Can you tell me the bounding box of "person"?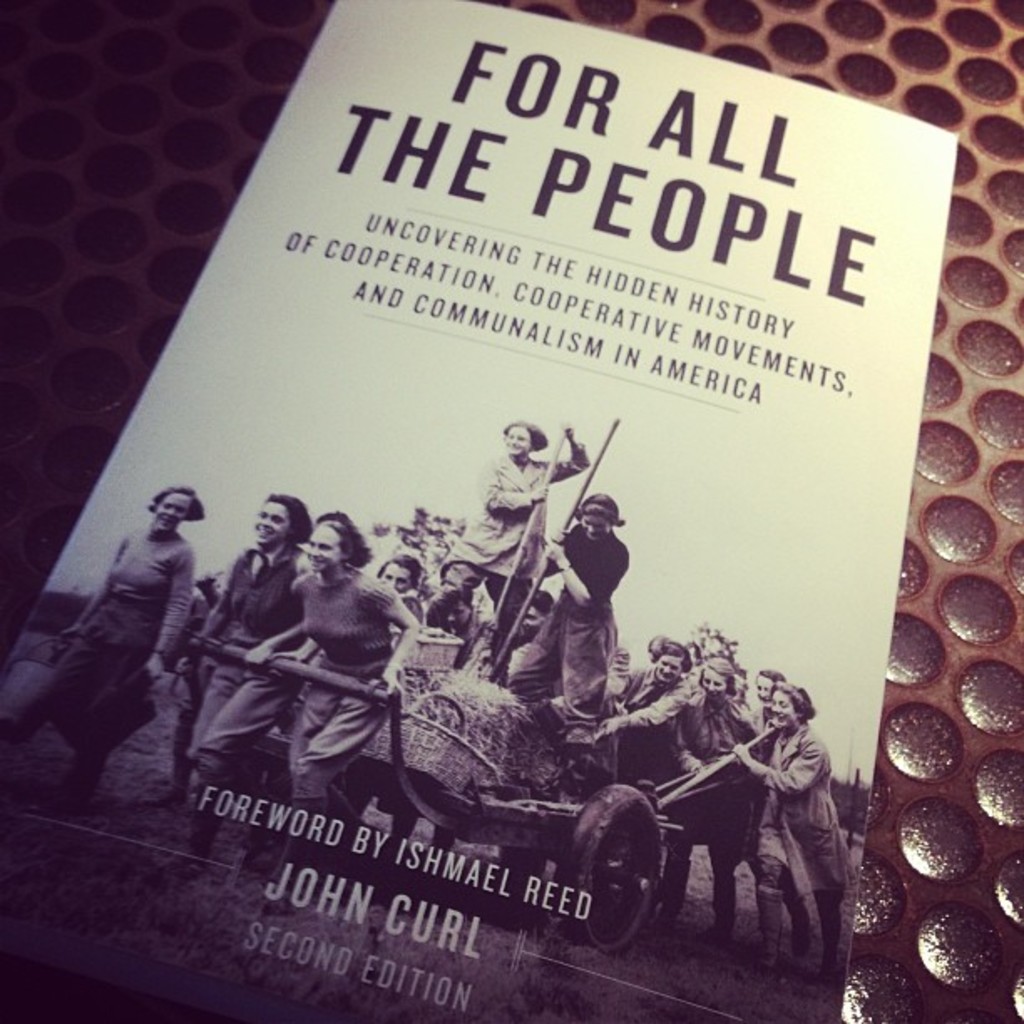
bbox=[415, 418, 594, 684].
